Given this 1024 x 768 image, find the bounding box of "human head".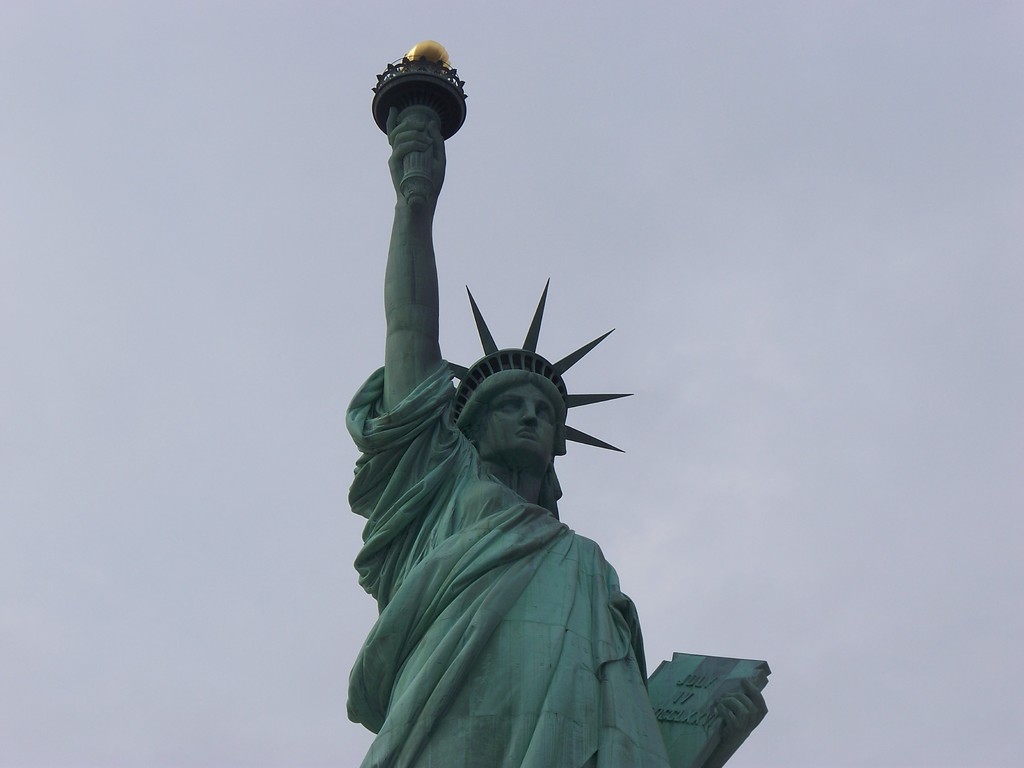
pyautogui.locateOnScreen(458, 385, 571, 492).
